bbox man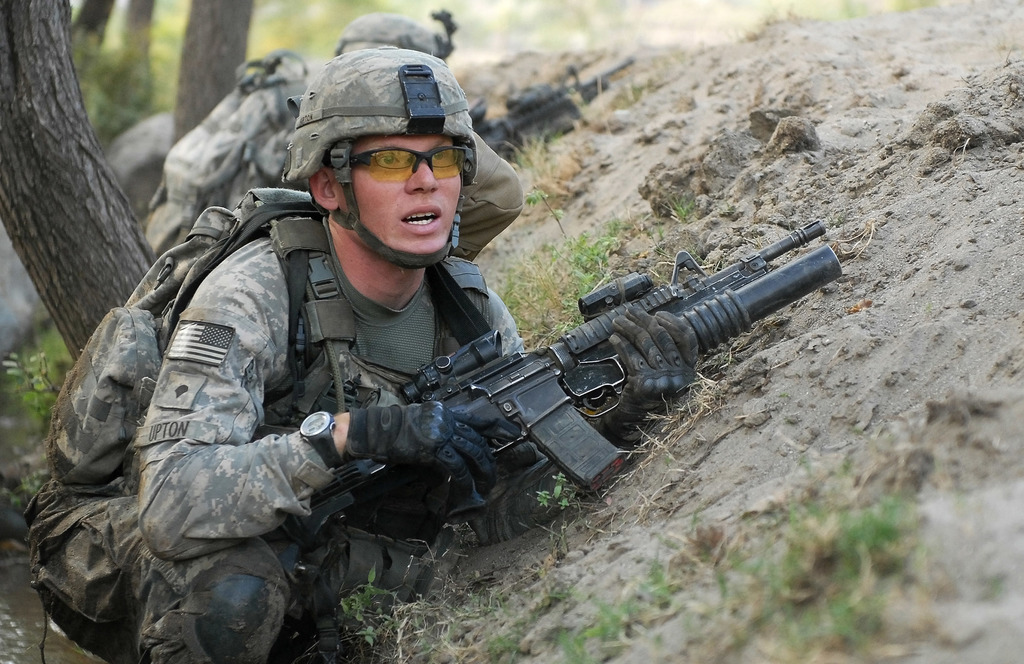
<box>17,45,700,663</box>
